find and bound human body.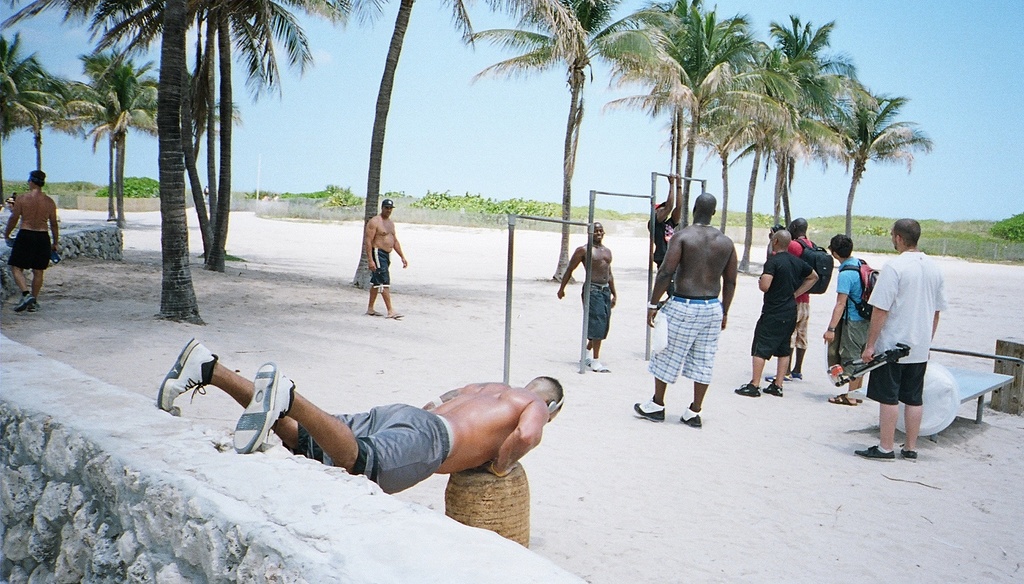
Bound: l=729, t=235, r=824, b=402.
